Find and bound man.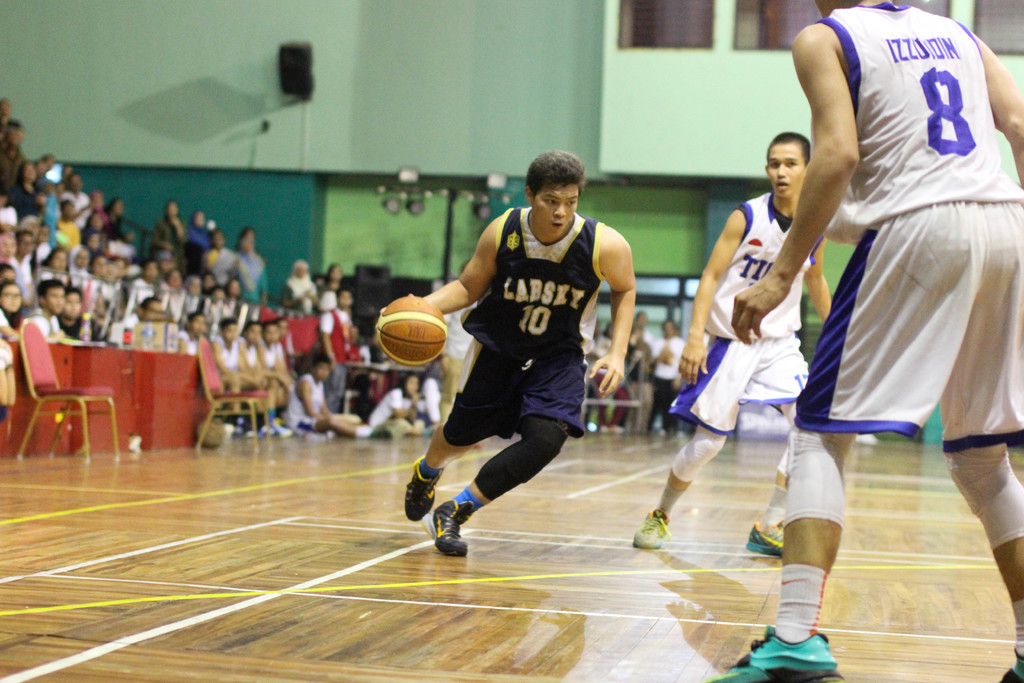
Bound: l=636, t=131, r=833, b=561.
